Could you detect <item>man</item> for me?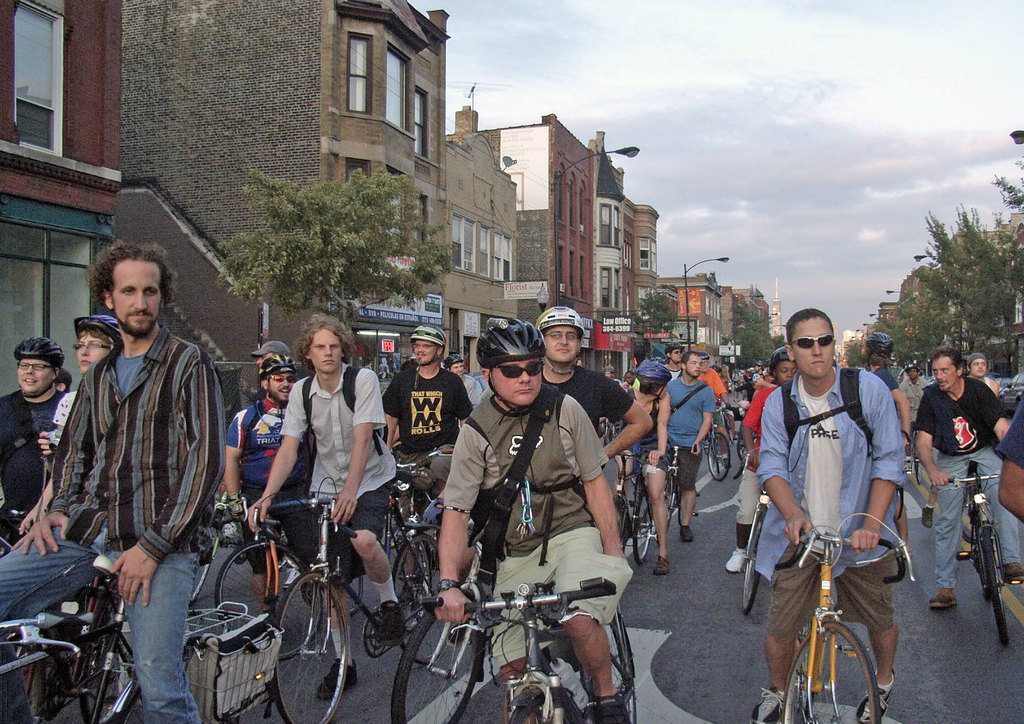
Detection result: BBox(662, 339, 686, 381).
